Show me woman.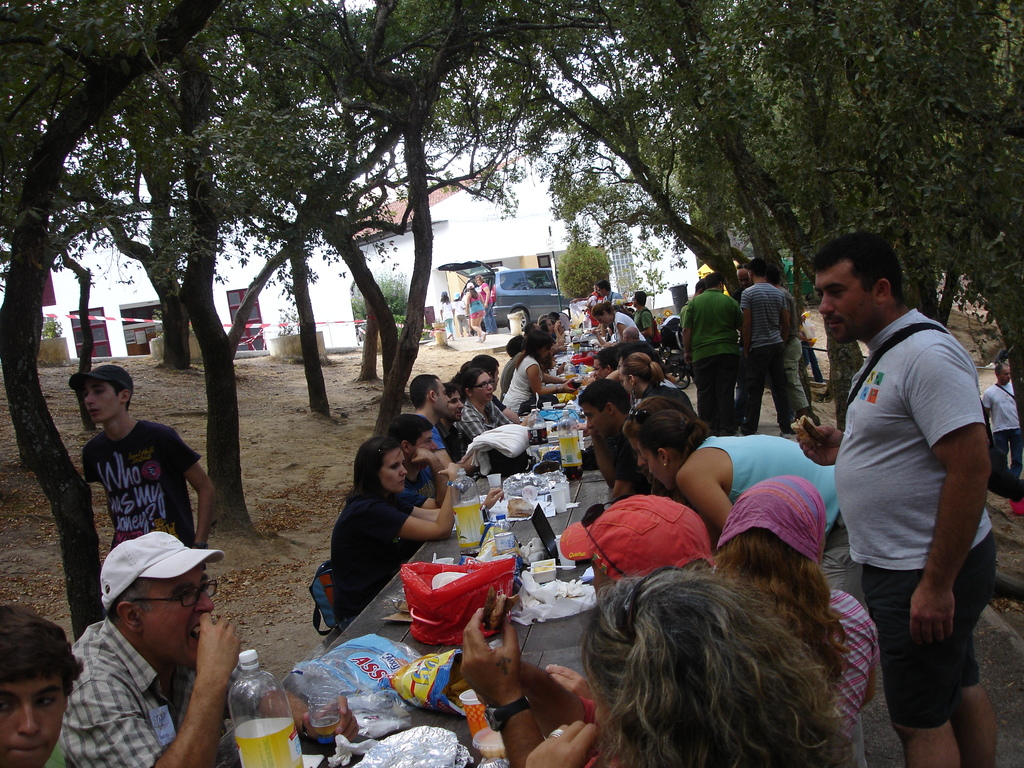
woman is here: <bbox>460, 284, 488, 342</bbox>.
